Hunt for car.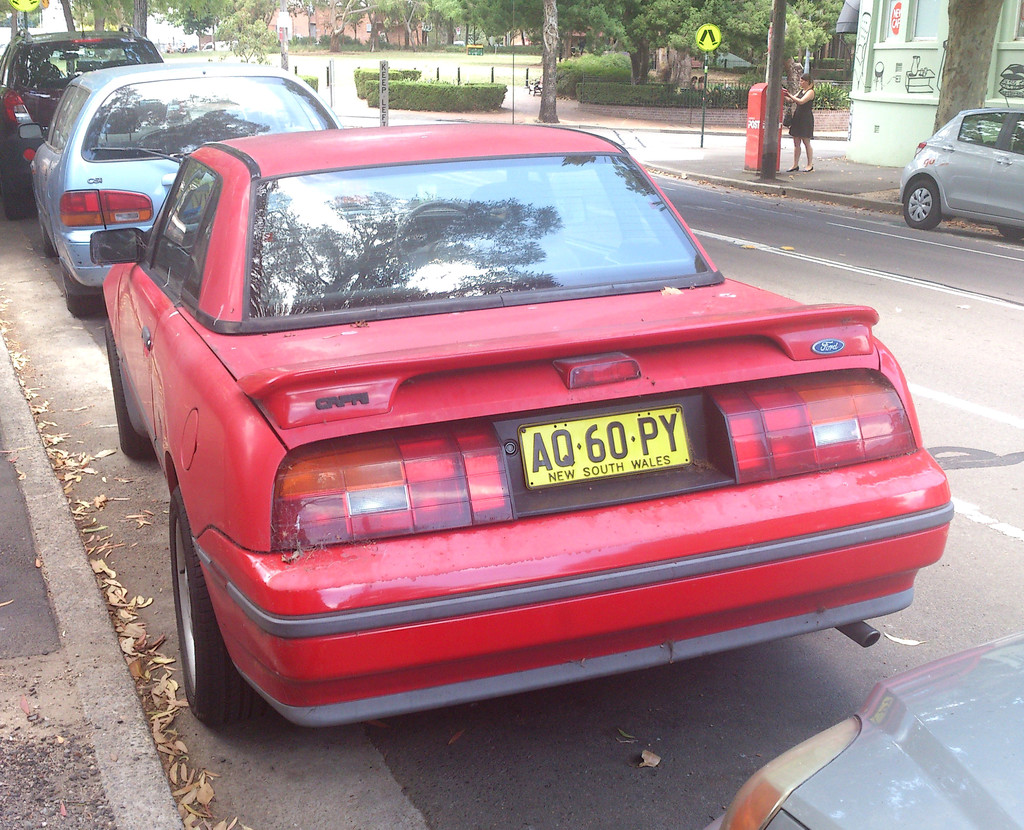
Hunted down at (86,122,955,738).
